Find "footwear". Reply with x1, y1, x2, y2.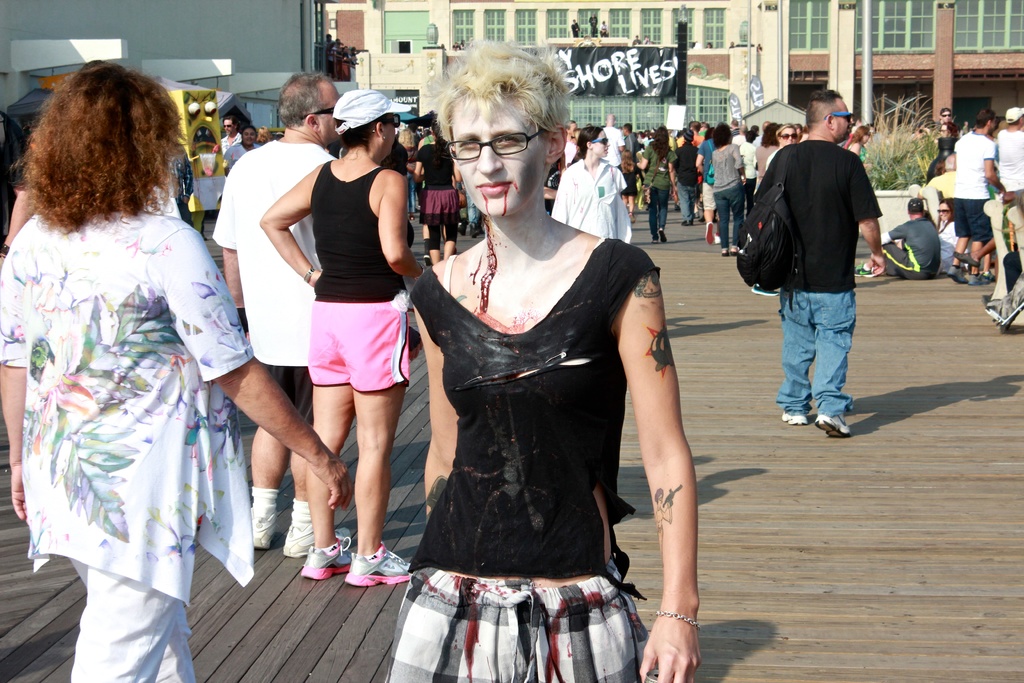
248, 512, 297, 546.
